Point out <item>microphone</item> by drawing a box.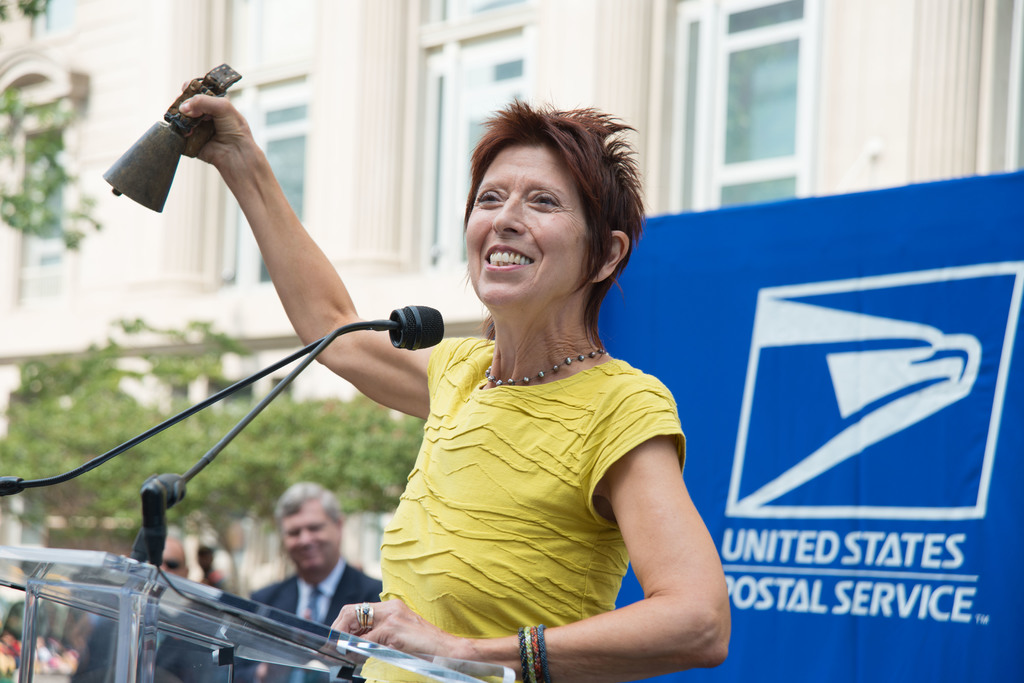
left=385, top=300, right=444, bottom=349.
